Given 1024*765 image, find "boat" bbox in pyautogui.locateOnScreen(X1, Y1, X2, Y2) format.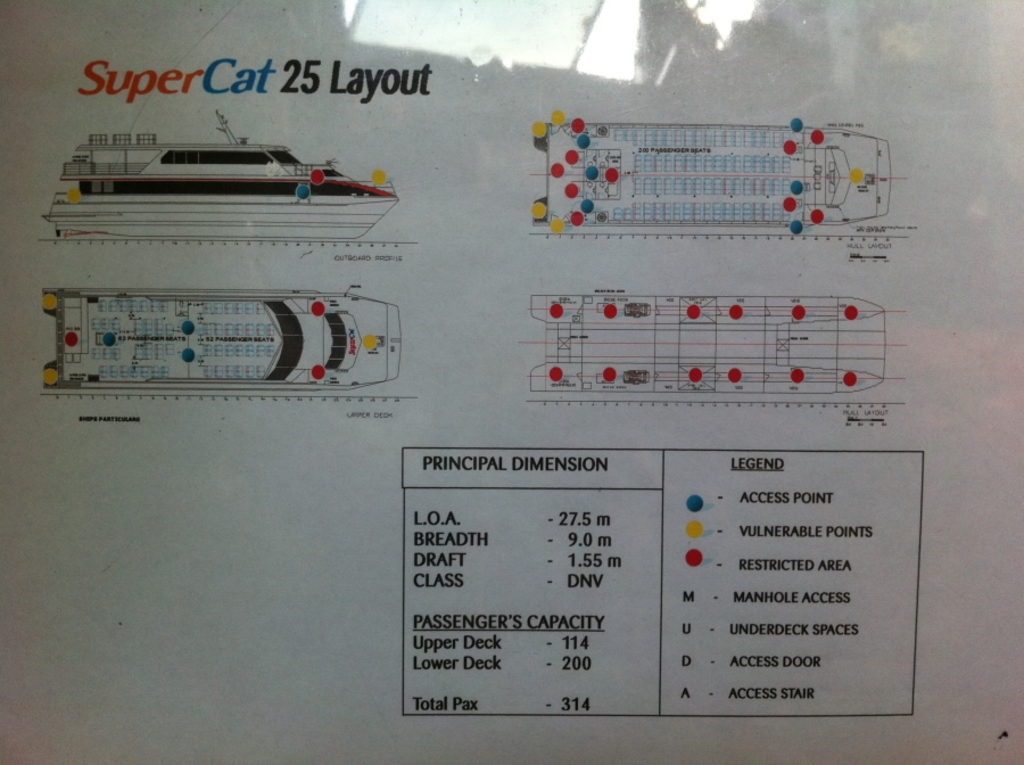
pyautogui.locateOnScreen(44, 104, 403, 240).
